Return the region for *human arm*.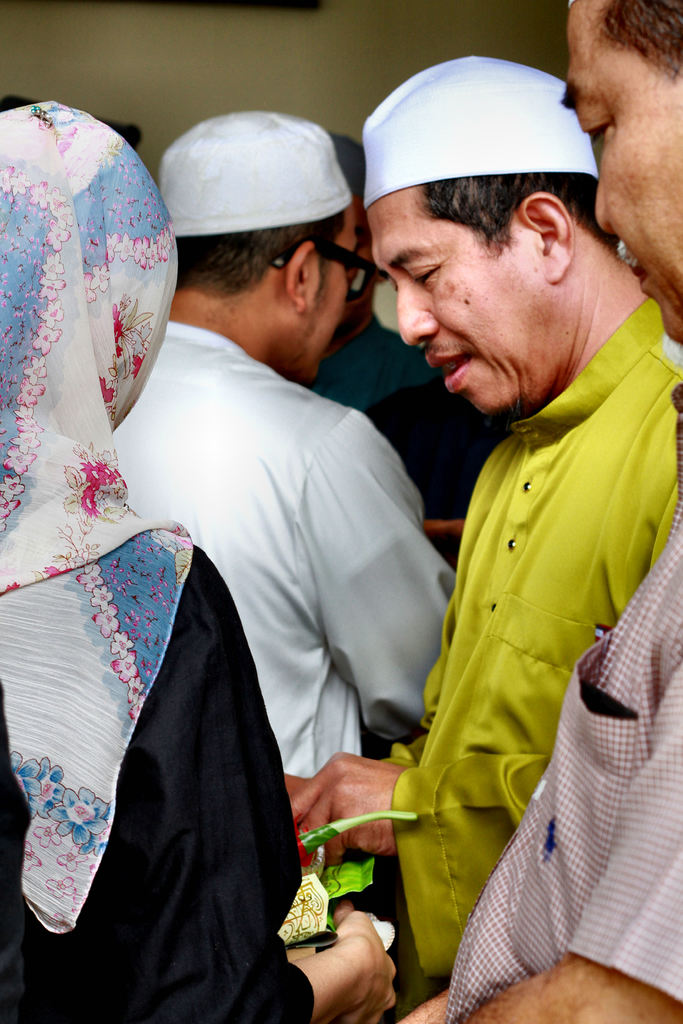
443:643:682:1023.
